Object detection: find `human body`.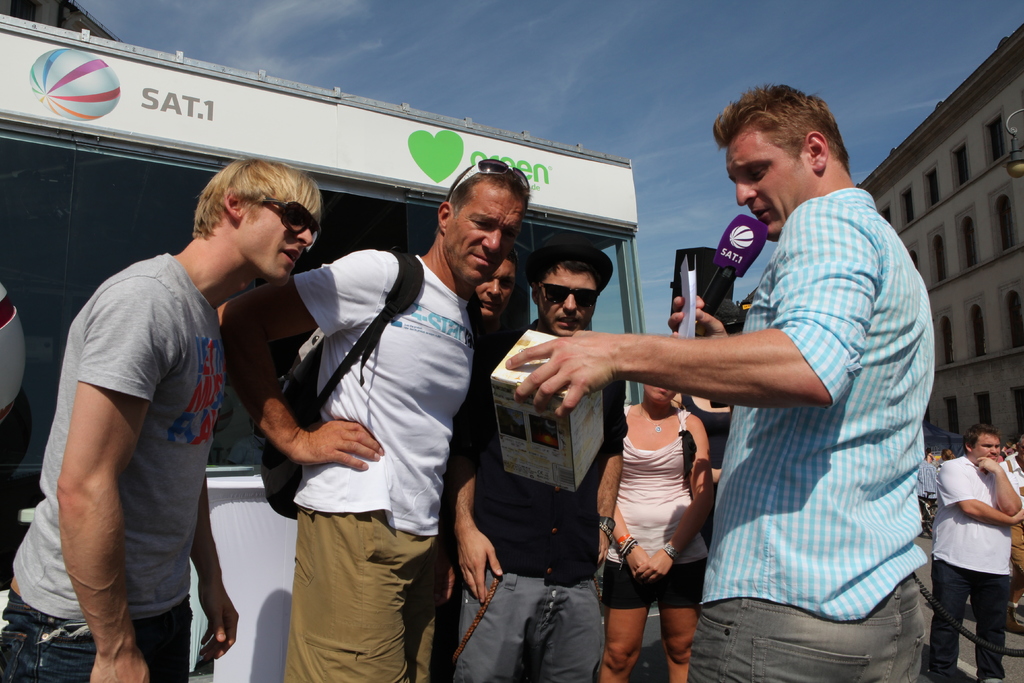
Rect(40, 158, 268, 682).
